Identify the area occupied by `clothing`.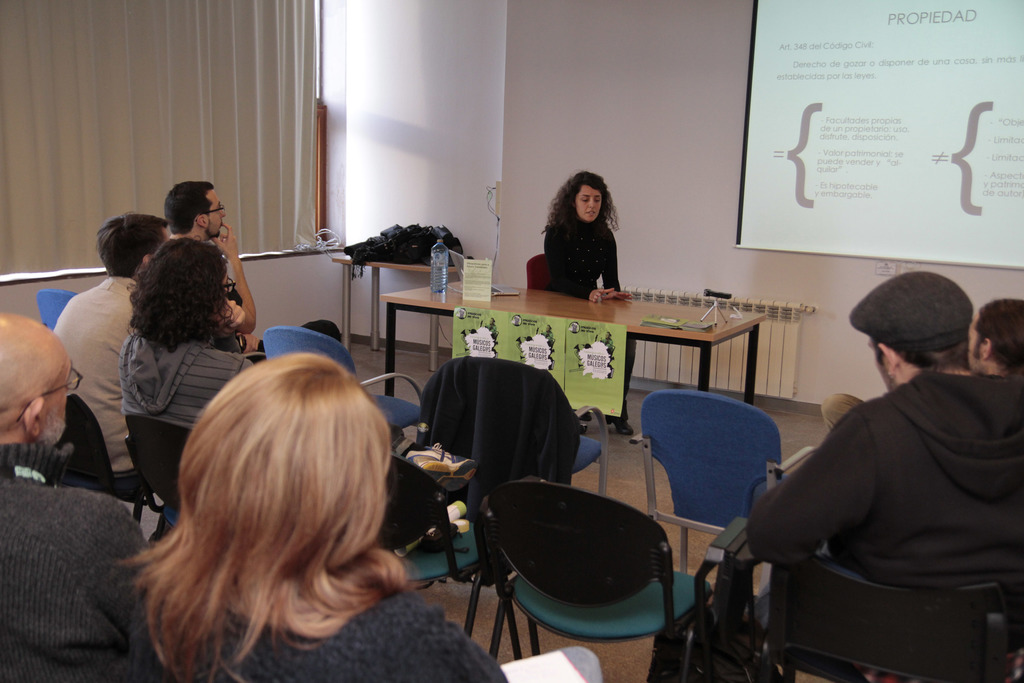
Area: rect(132, 591, 508, 682).
